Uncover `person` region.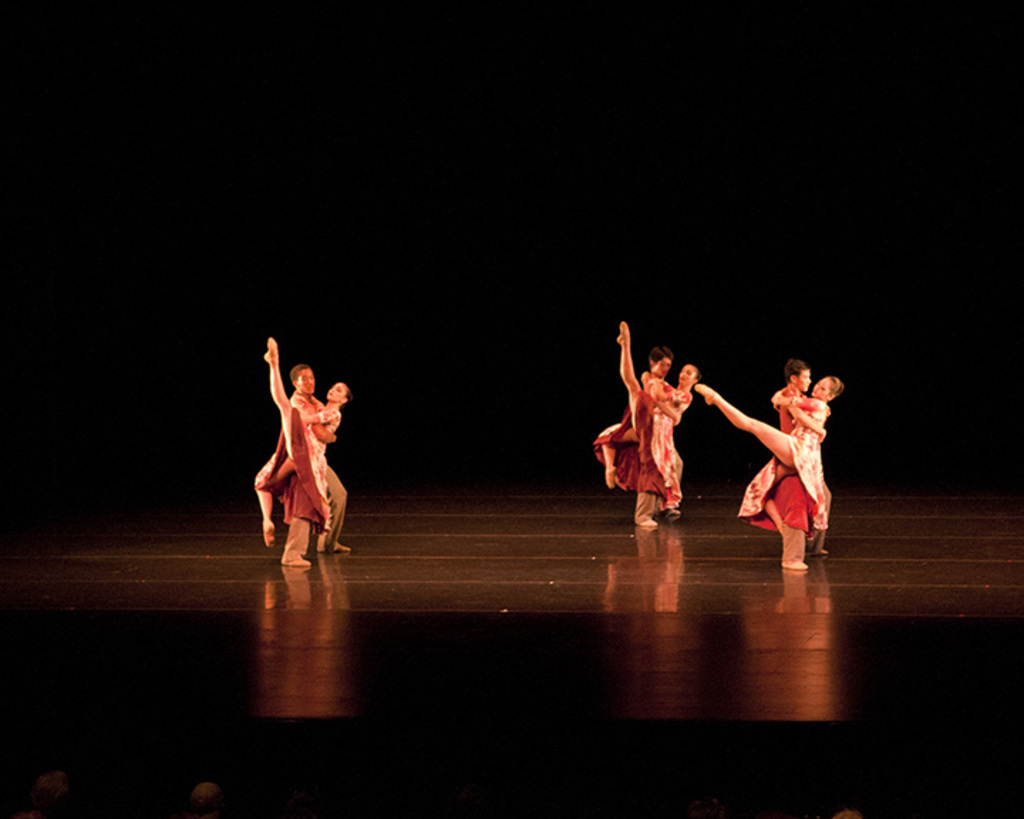
Uncovered: bbox=[775, 363, 829, 570].
